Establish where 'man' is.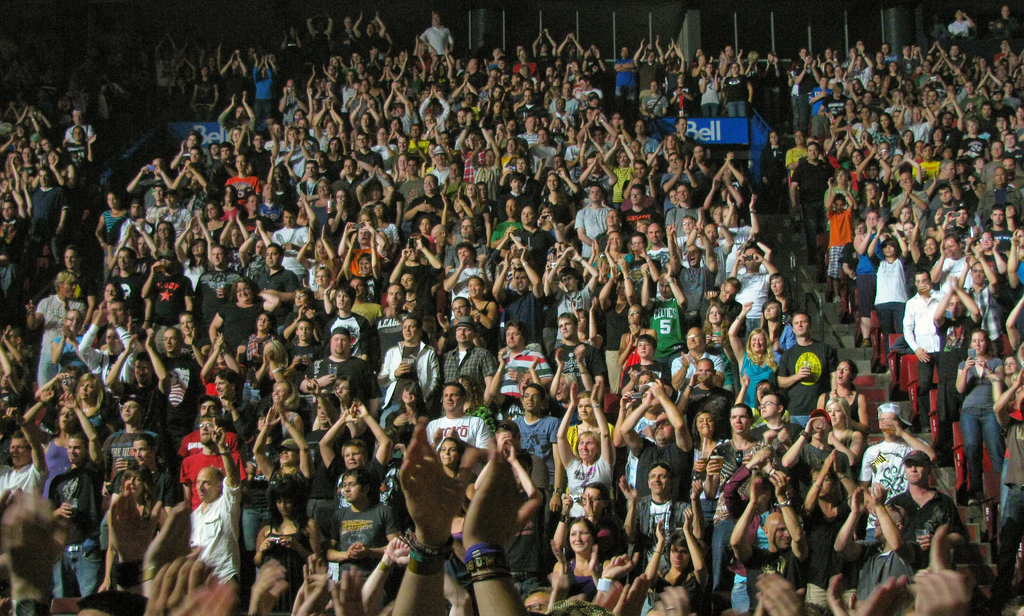
Established at 527,128,557,166.
